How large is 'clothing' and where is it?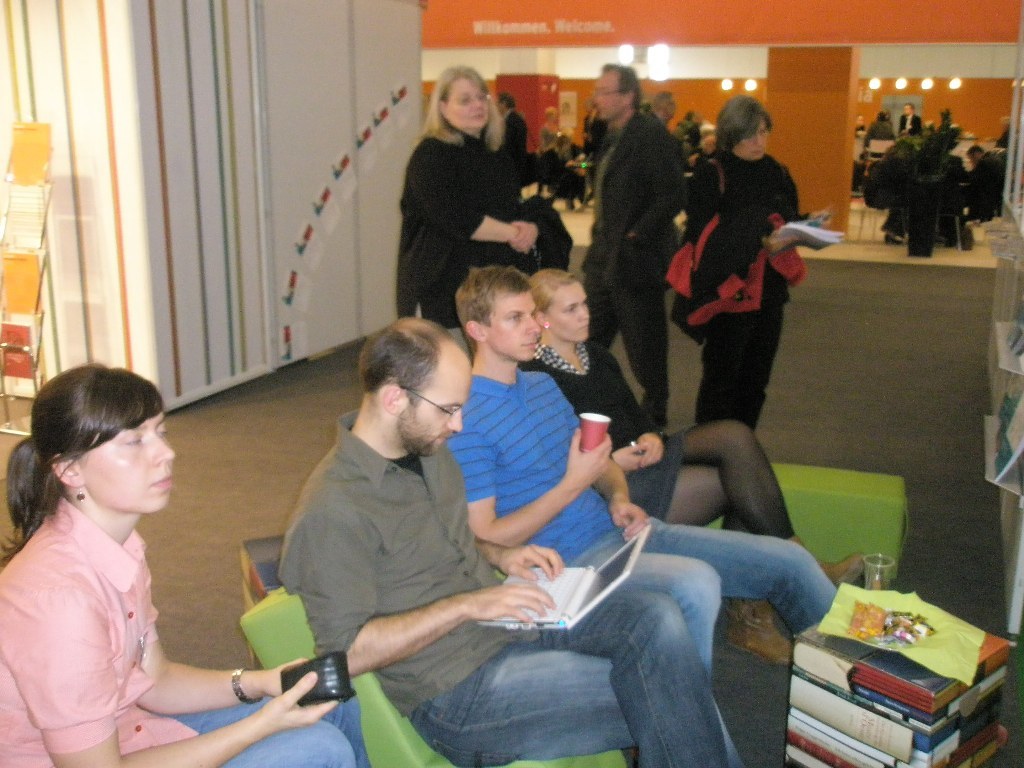
Bounding box: crop(952, 151, 995, 242).
